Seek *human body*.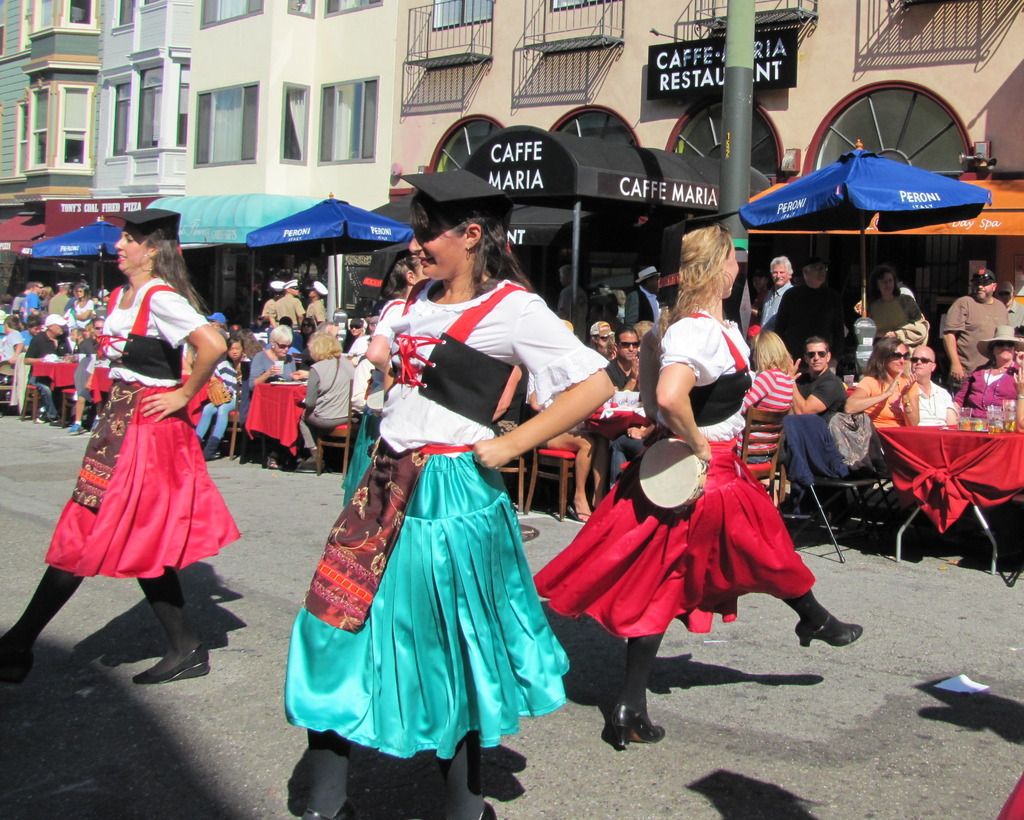
<box>788,337,847,419</box>.
